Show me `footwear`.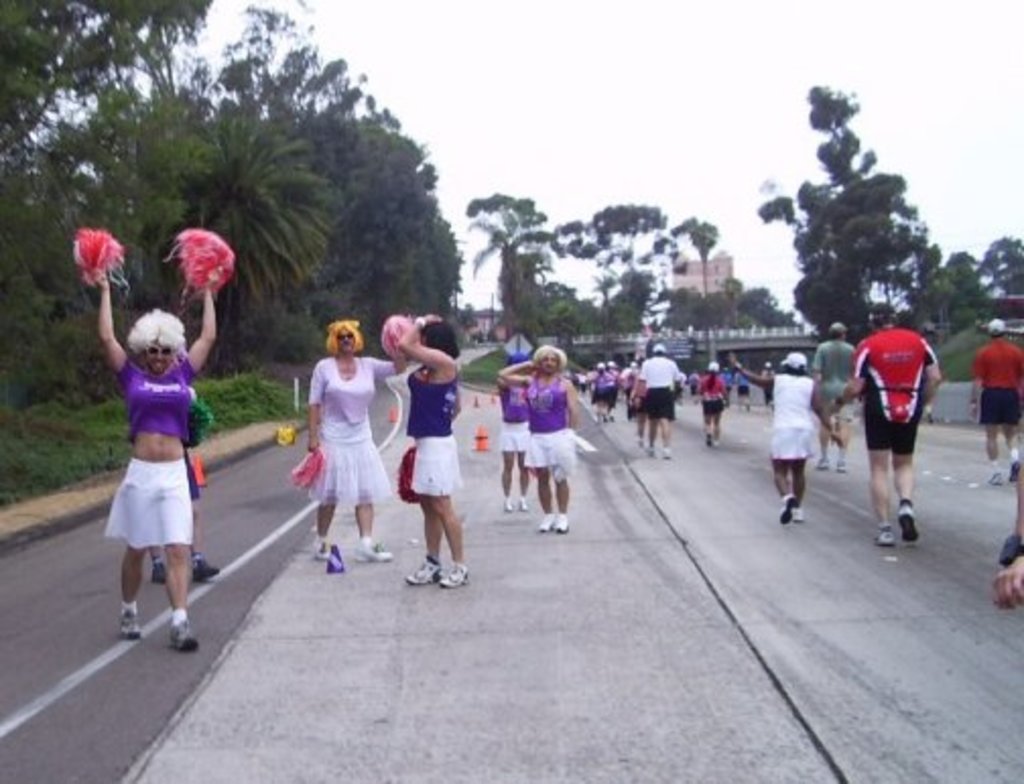
`footwear` is here: (left=898, top=504, right=918, bottom=544).
